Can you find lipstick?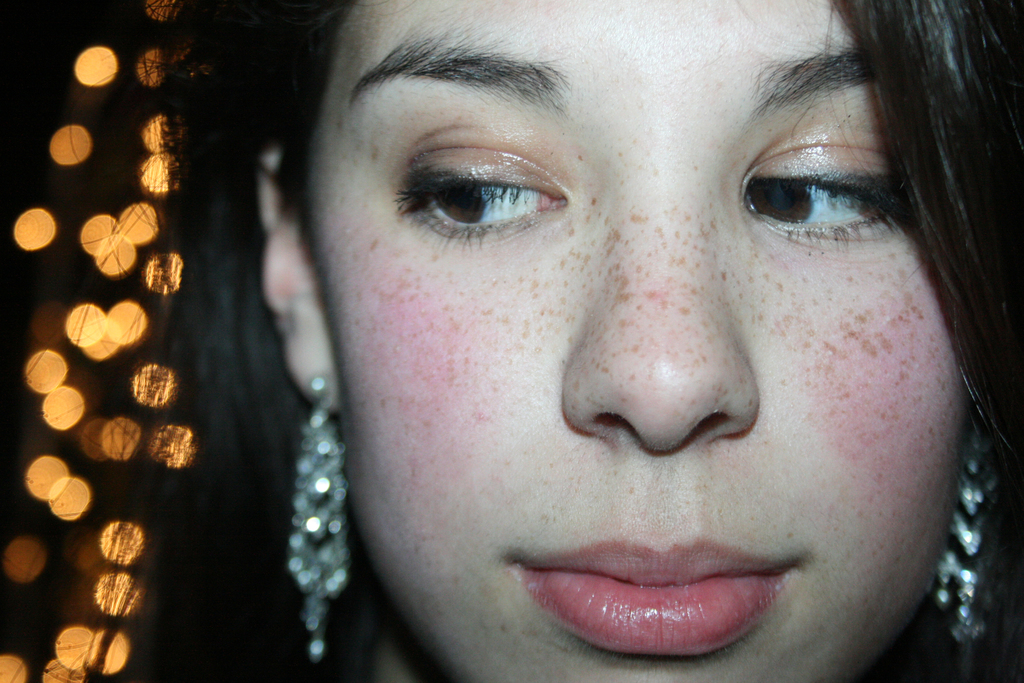
Yes, bounding box: BBox(524, 535, 788, 661).
